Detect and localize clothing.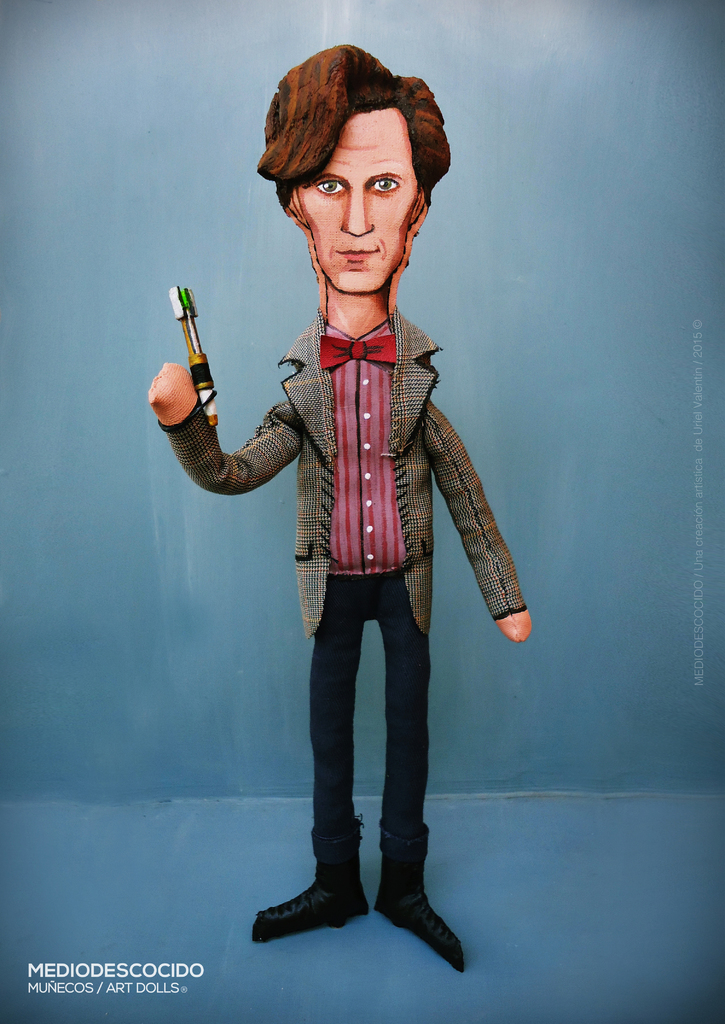
Localized at x1=195 y1=254 x2=514 y2=765.
